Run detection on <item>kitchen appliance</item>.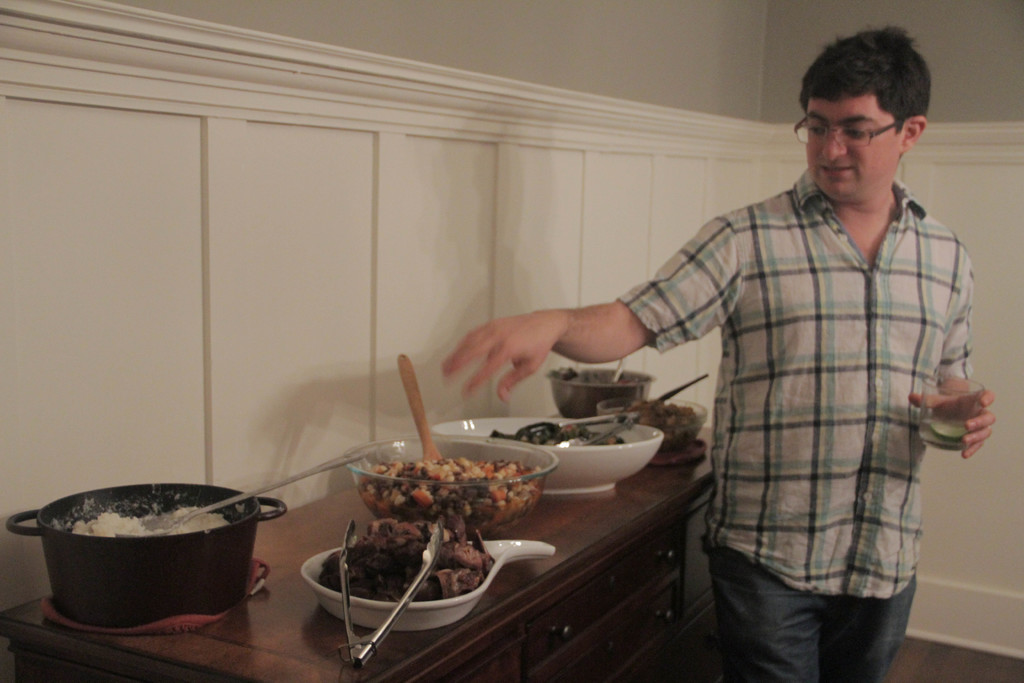
Result: rect(8, 484, 289, 624).
